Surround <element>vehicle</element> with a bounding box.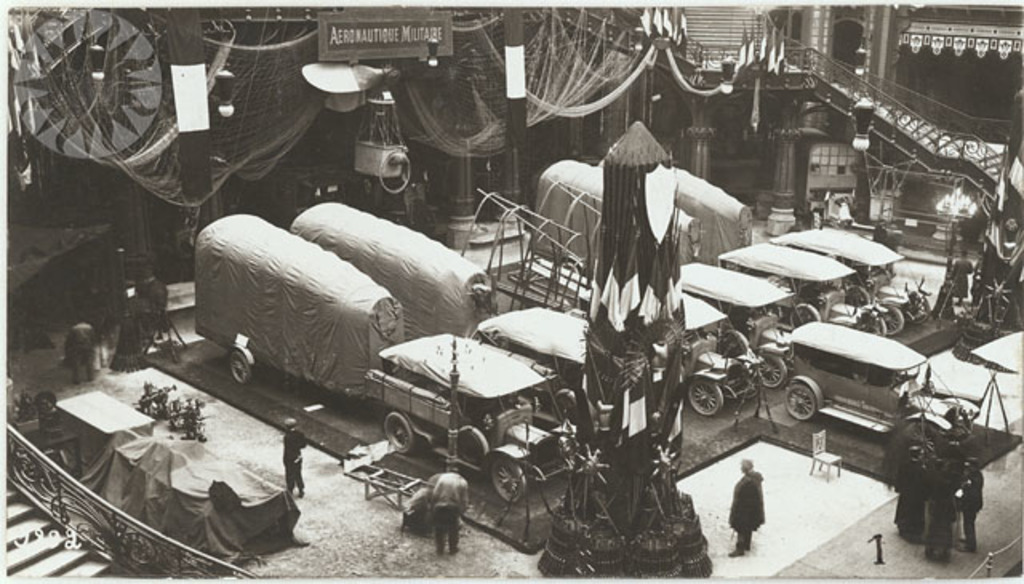
x1=784 y1=322 x2=981 y2=446.
